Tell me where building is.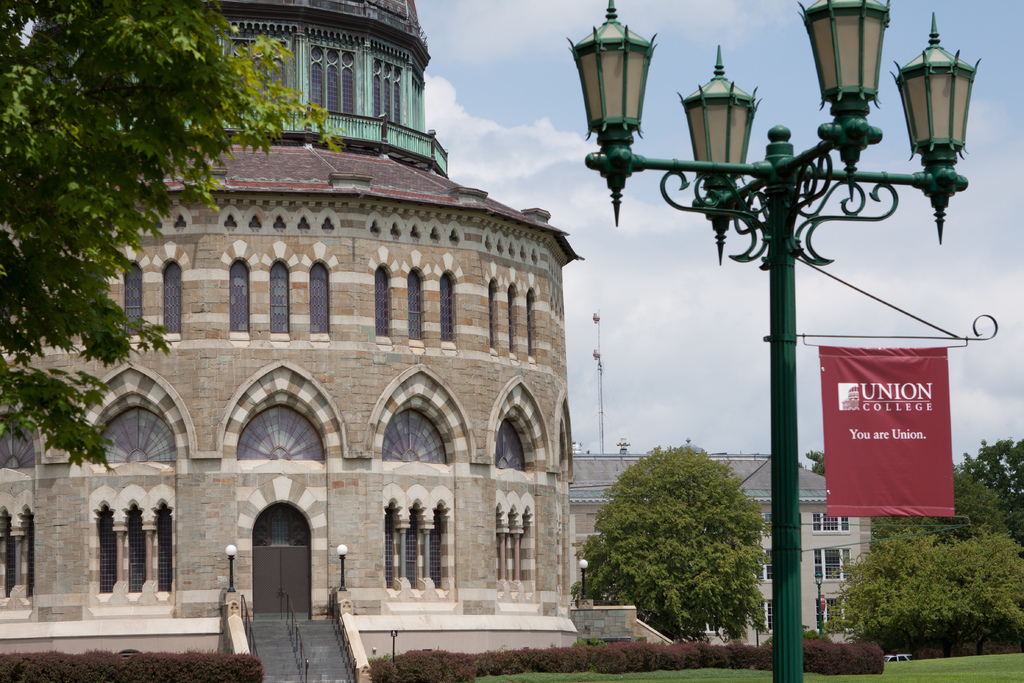
building is at 566,448,874,648.
